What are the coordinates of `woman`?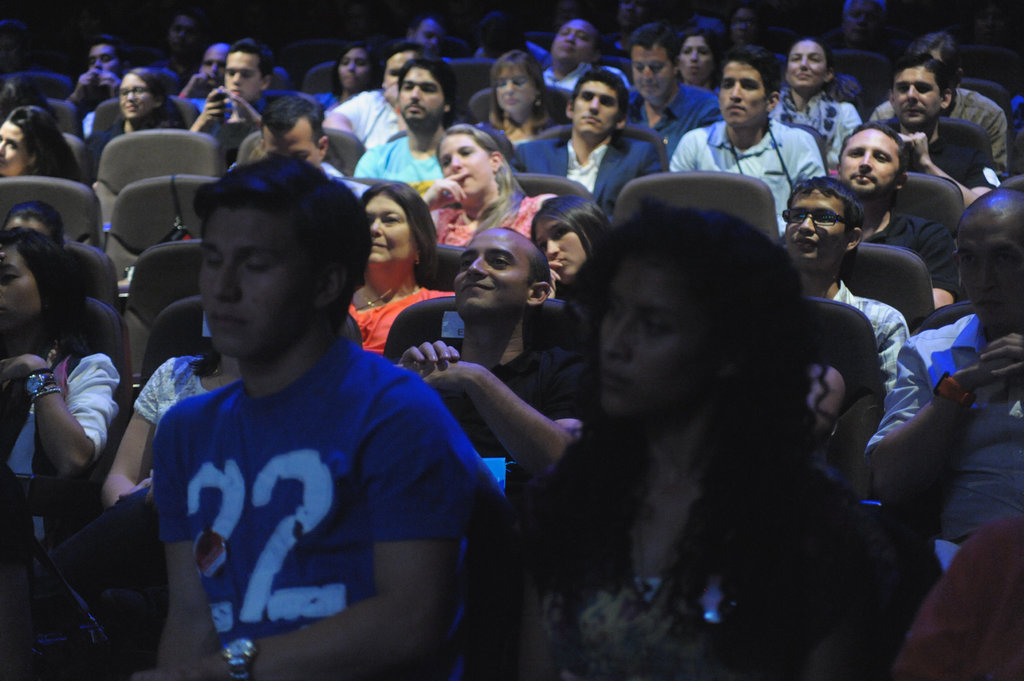
l=90, t=65, r=185, b=188.
